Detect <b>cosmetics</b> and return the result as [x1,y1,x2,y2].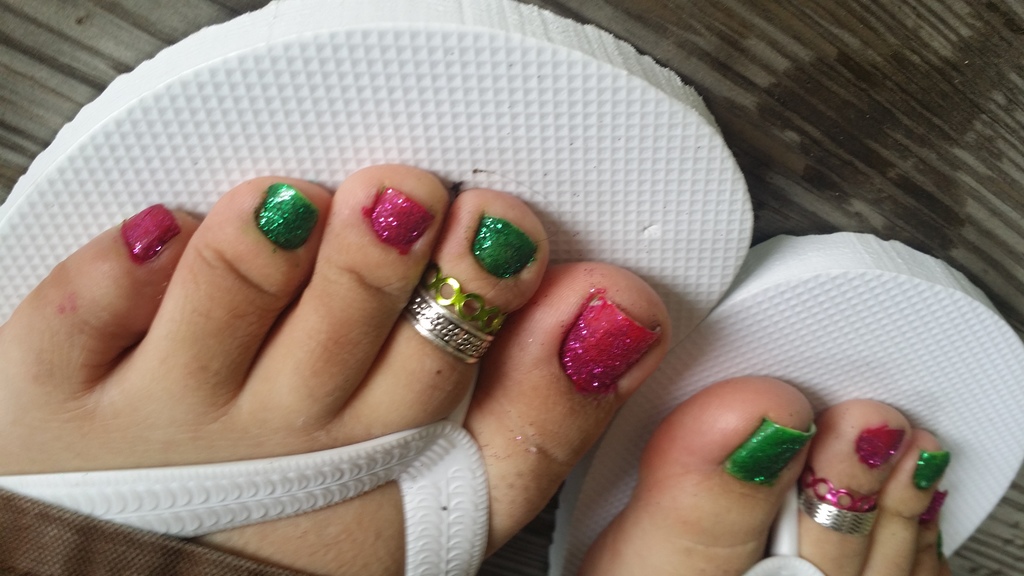
[559,285,666,395].
